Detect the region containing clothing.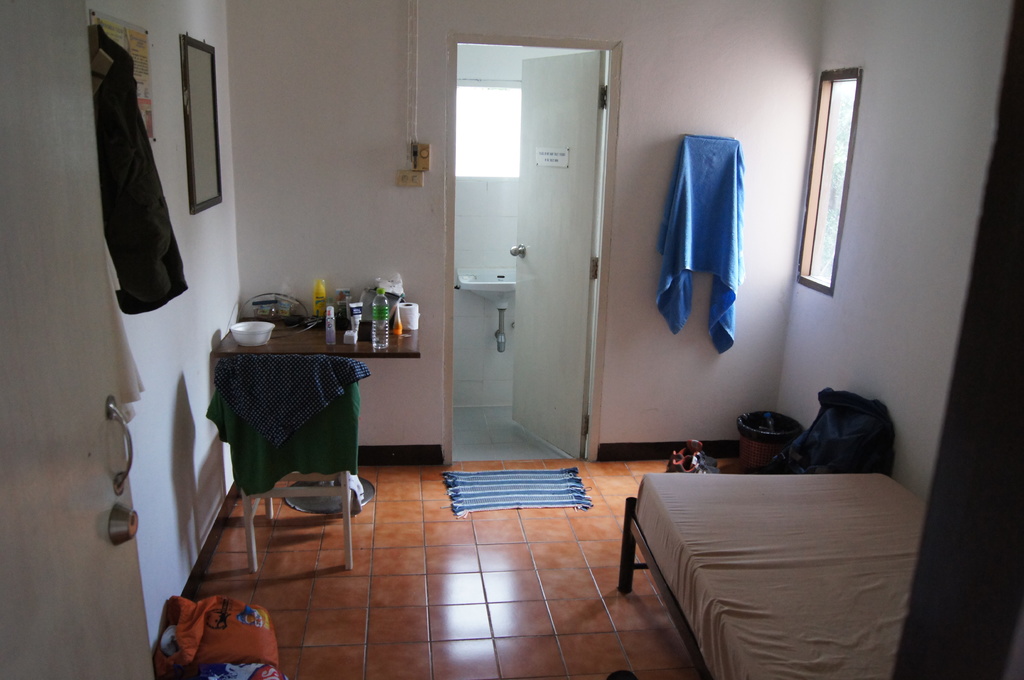
[left=83, top=25, right=191, bottom=317].
